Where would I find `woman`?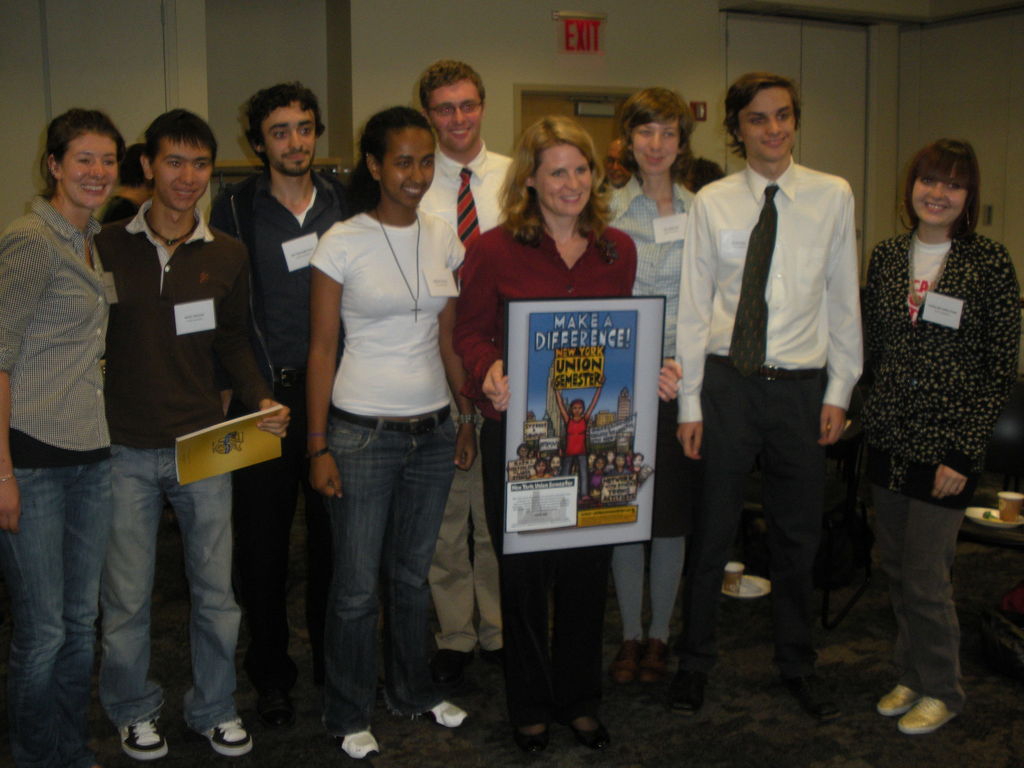
At crop(0, 108, 133, 767).
